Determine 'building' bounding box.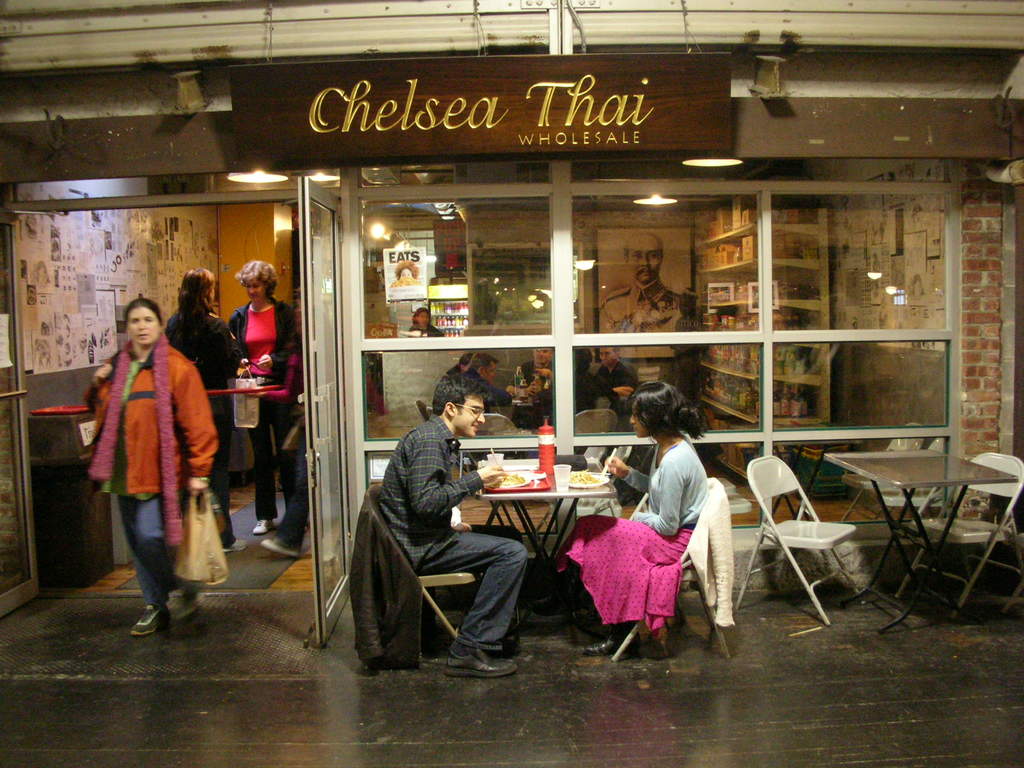
Determined: box=[0, 0, 1023, 595].
